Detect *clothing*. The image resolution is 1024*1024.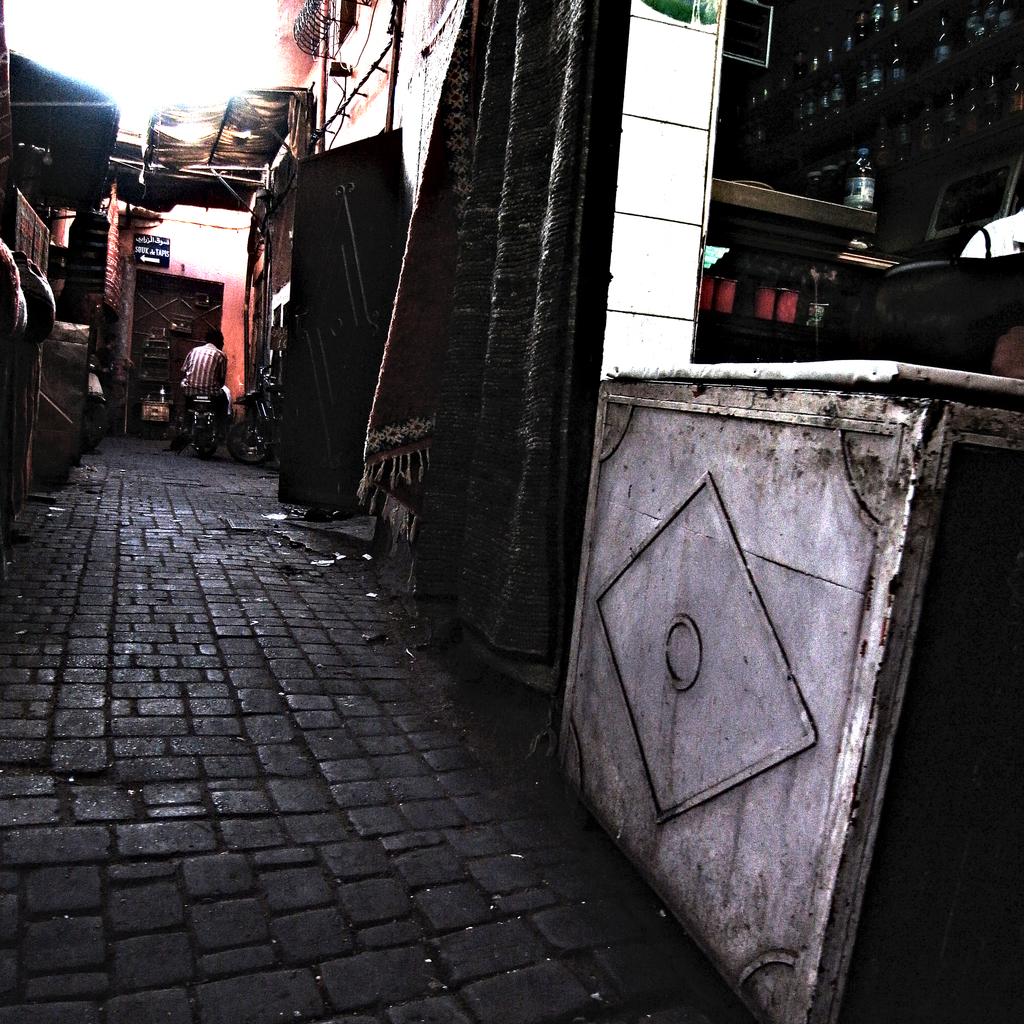
(x1=170, y1=338, x2=233, y2=429).
